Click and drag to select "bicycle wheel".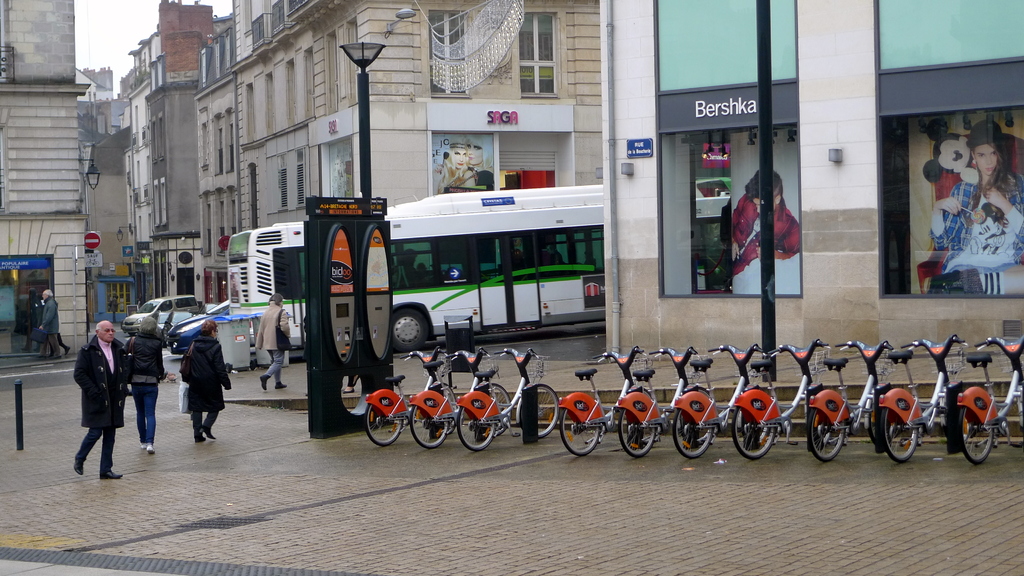
Selection: {"x1": 732, "y1": 404, "x2": 779, "y2": 458}.
